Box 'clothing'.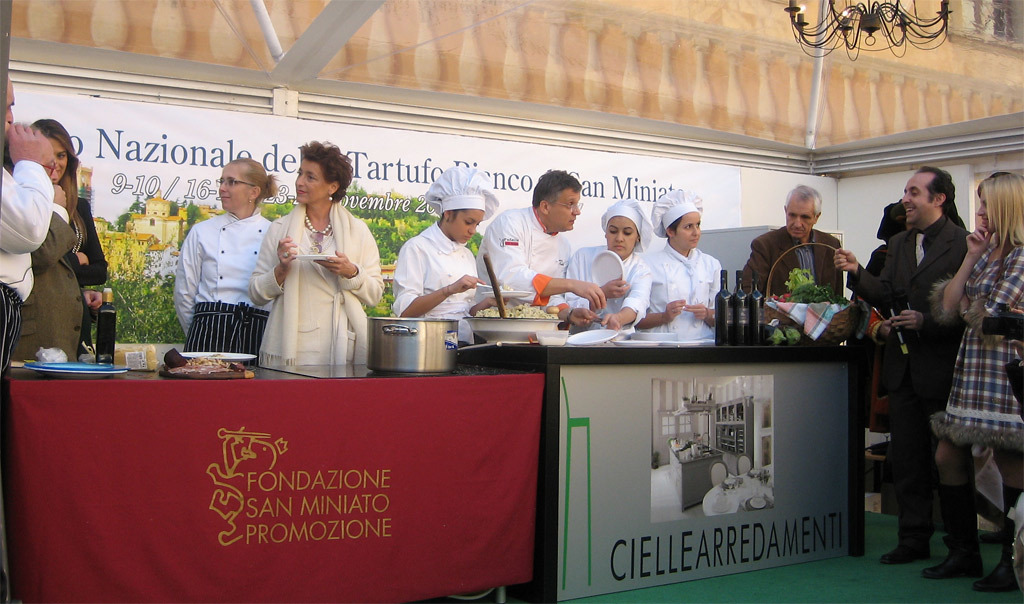
x1=252 y1=204 x2=390 y2=363.
